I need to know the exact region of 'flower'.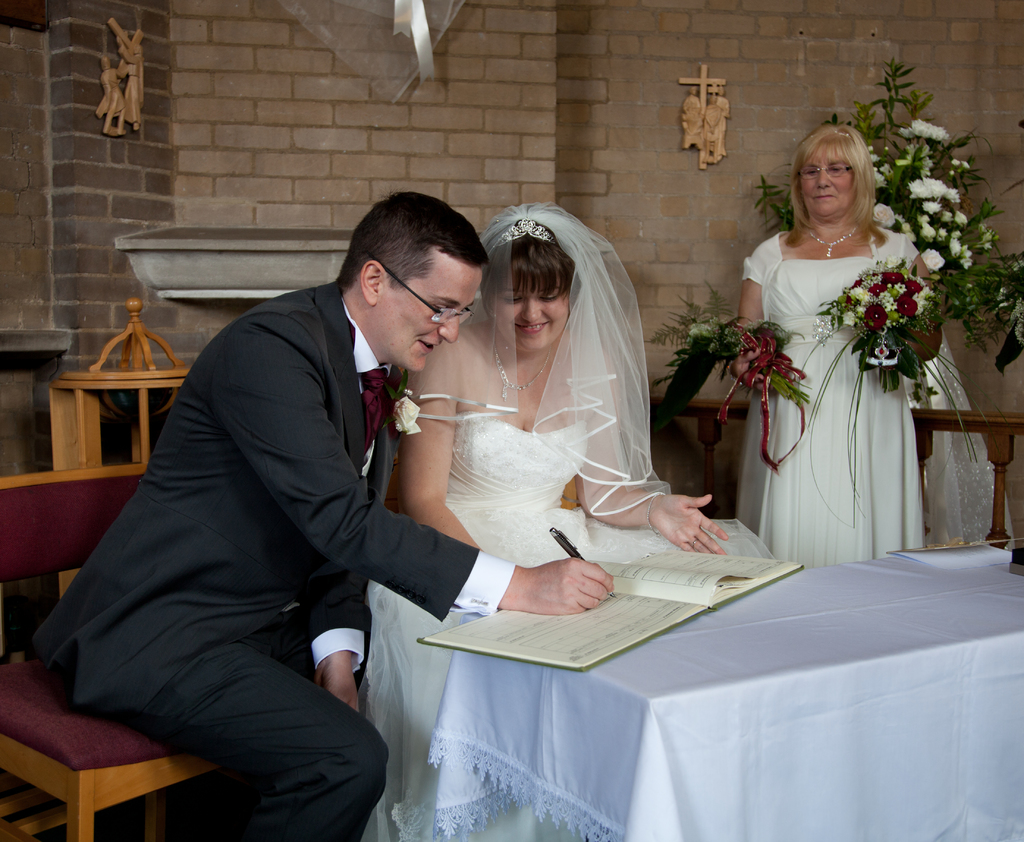
Region: bbox(689, 311, 720, 340).
